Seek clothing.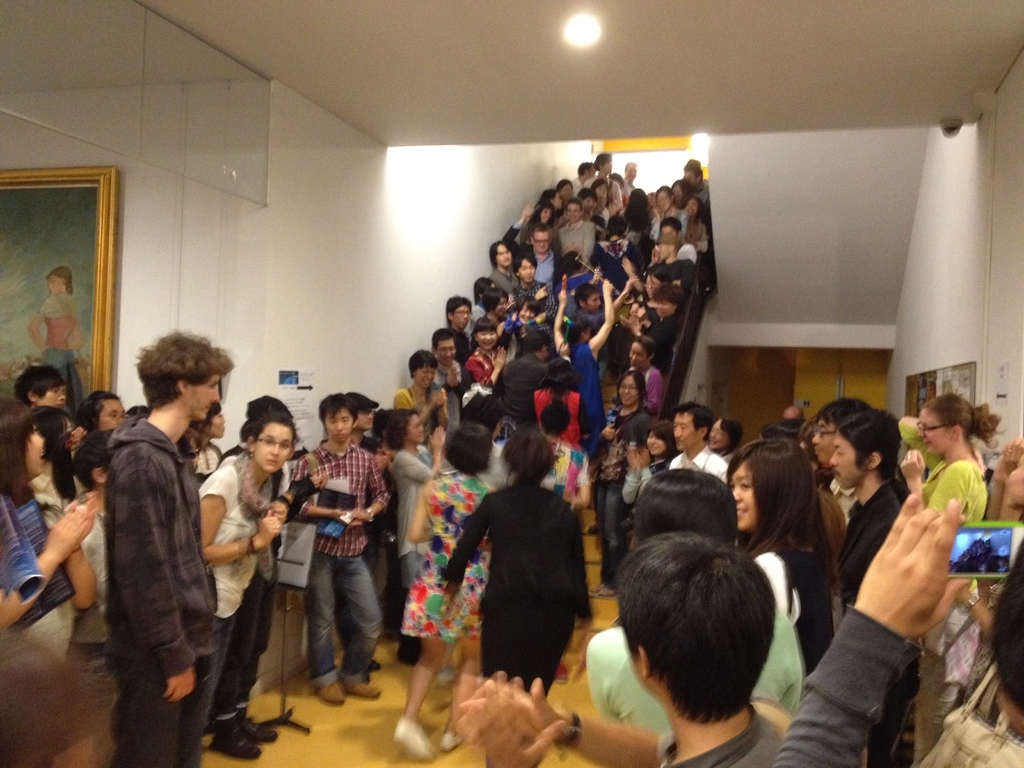
[0, 484, 92, 655].
